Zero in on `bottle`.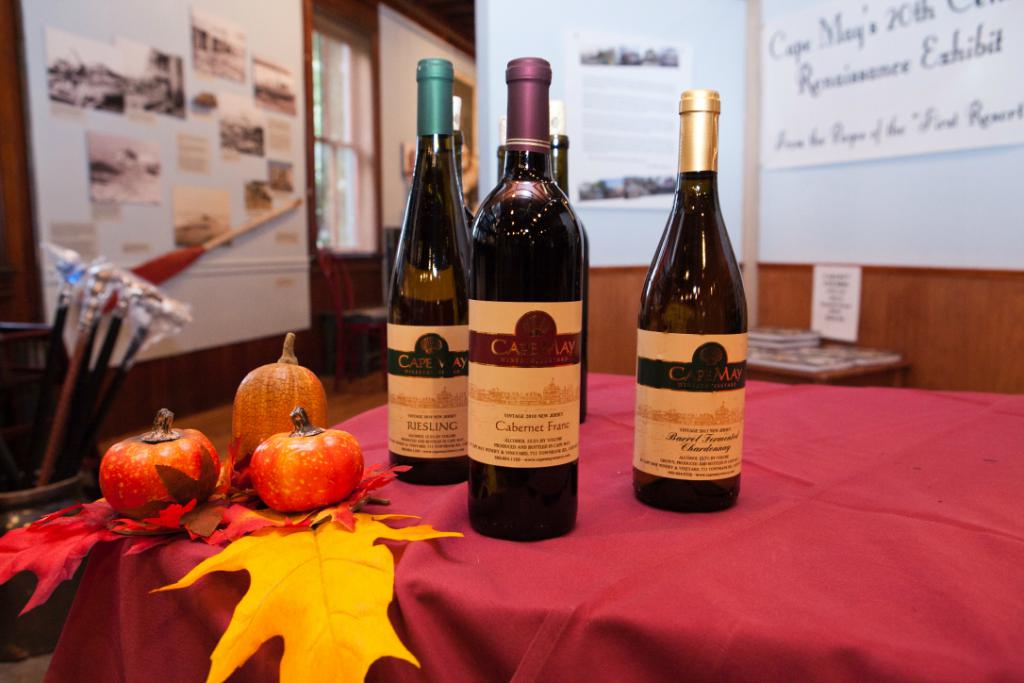
Zeroed in: 635 88 750 520.
